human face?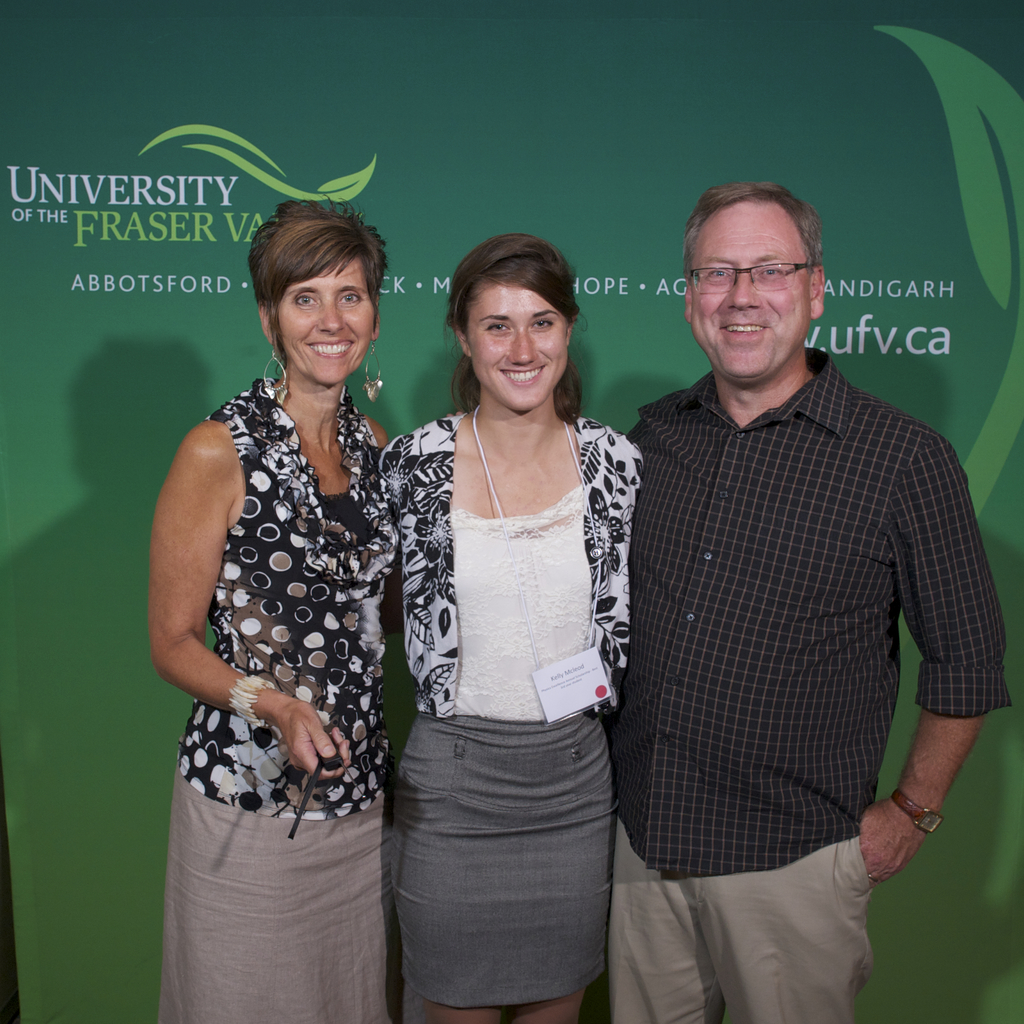
<bbox>685, 214, 813, 383</bbox>
